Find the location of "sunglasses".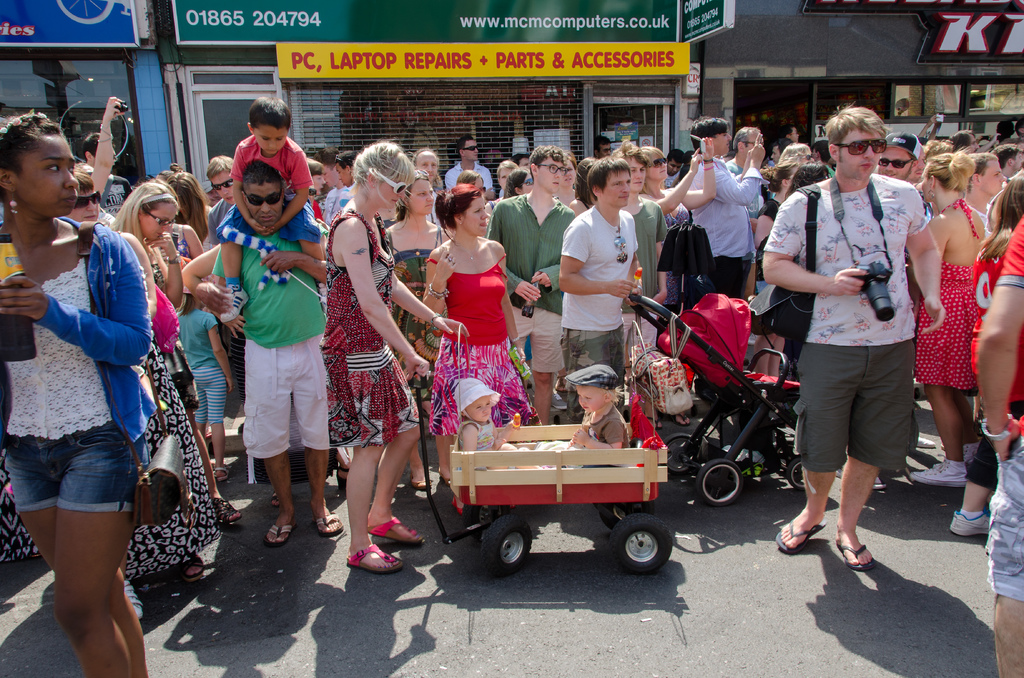
Location: box(837, 139, 886, 155).
